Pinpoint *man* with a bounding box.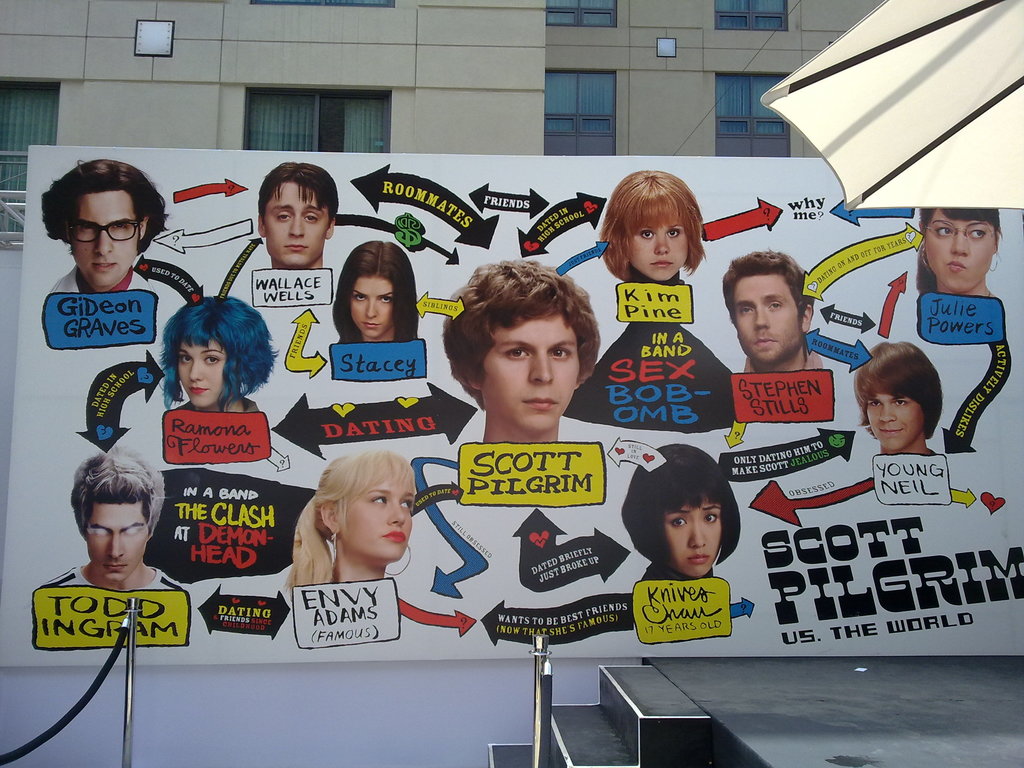
{"left": 40, "top": 442, "right": 189, "bottom": 586}.
